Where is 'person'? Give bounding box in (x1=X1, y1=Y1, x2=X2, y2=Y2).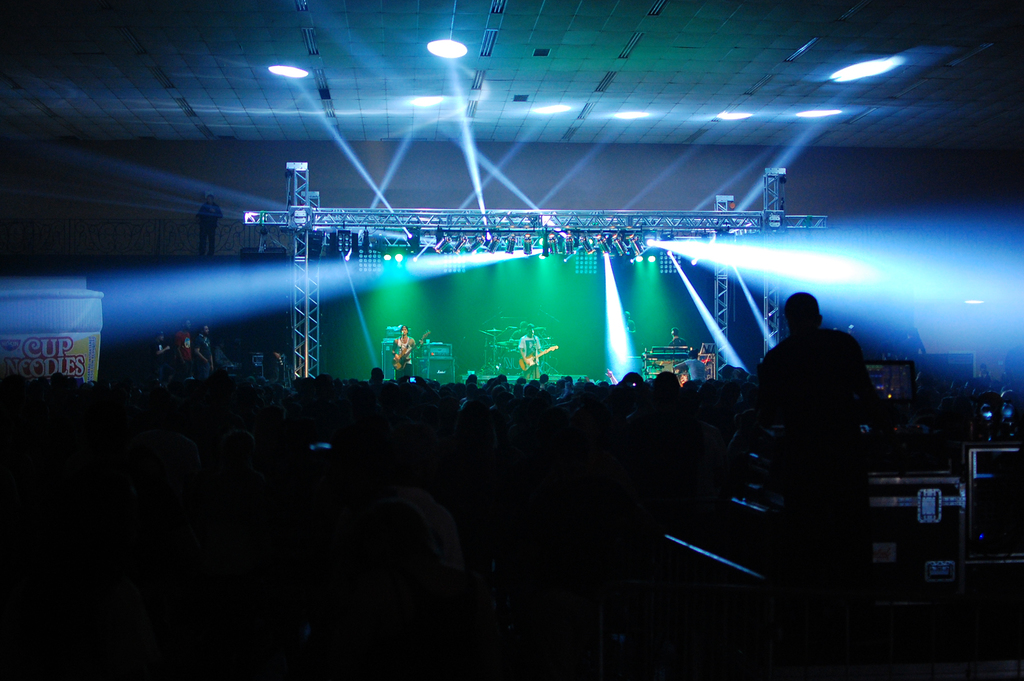
(x1=665, y1=324, x2=687, y2=348).
